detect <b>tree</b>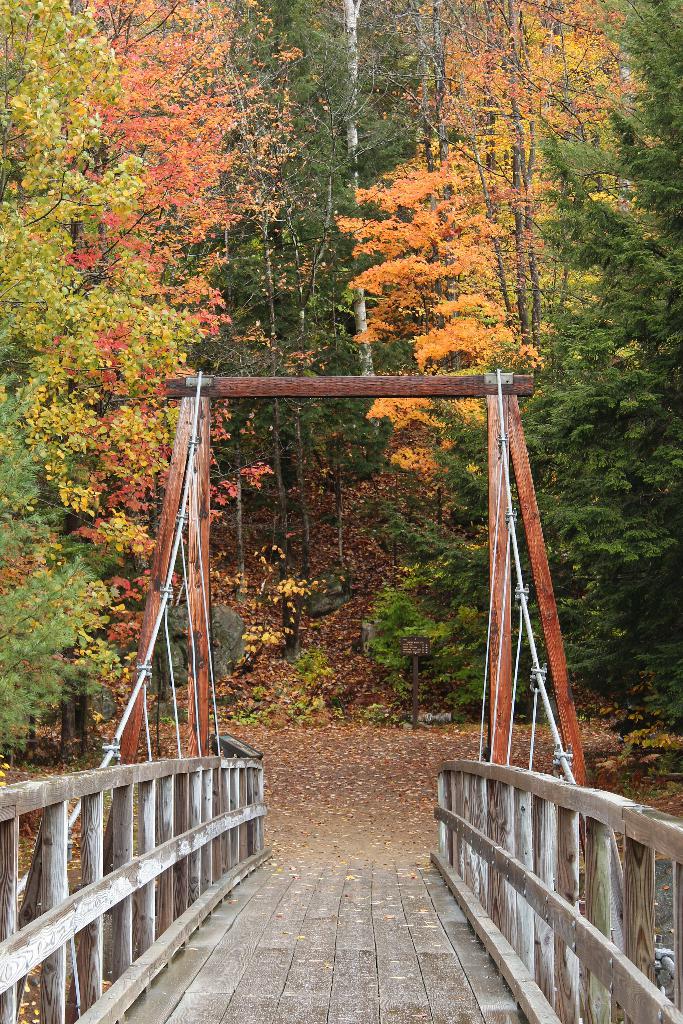
BBox(17, 45, 210, 748)
